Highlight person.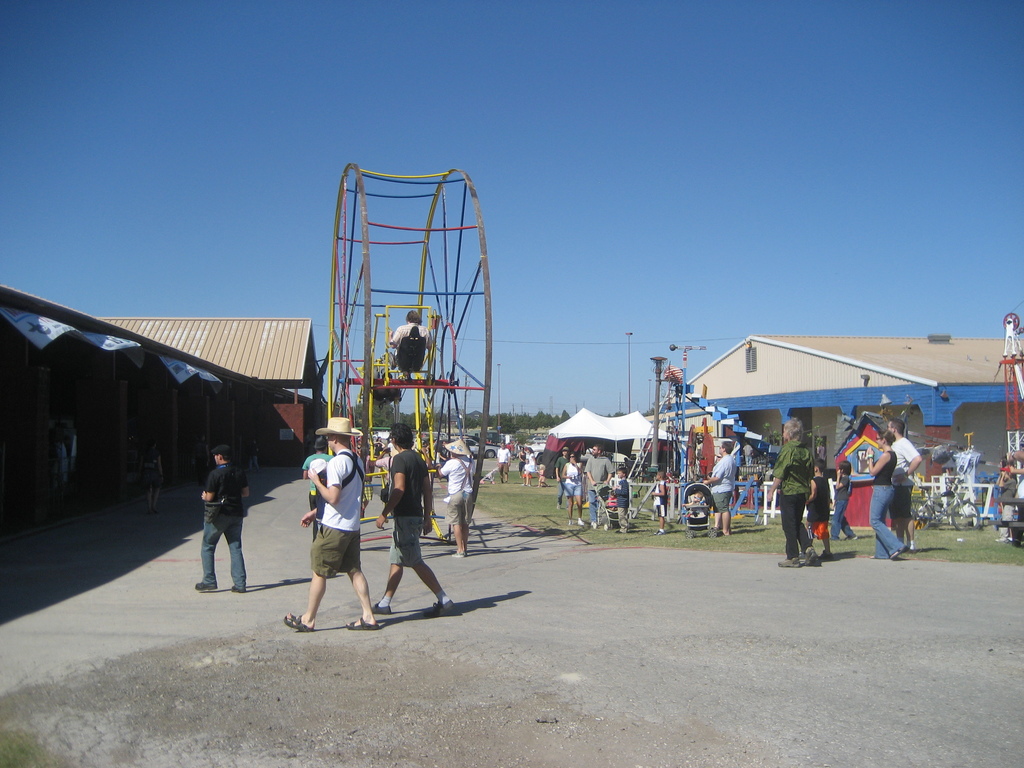
Highlighted region: <box>609,467,631,538</box>.
